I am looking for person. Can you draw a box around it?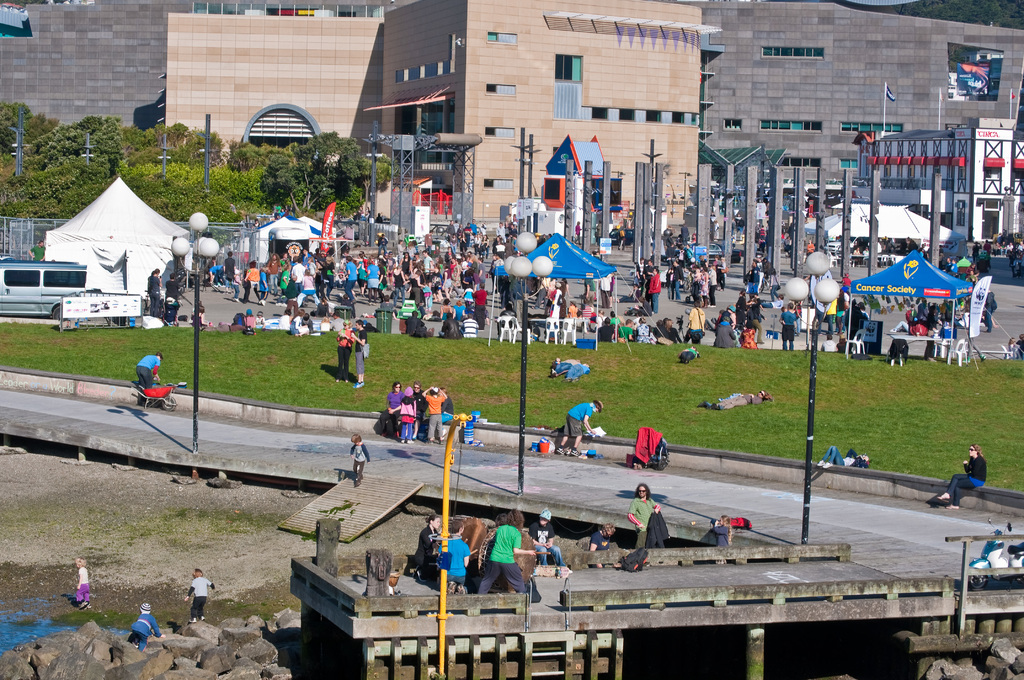
Sure, the bounding box is bbox=[335, 318, 356, 374].
